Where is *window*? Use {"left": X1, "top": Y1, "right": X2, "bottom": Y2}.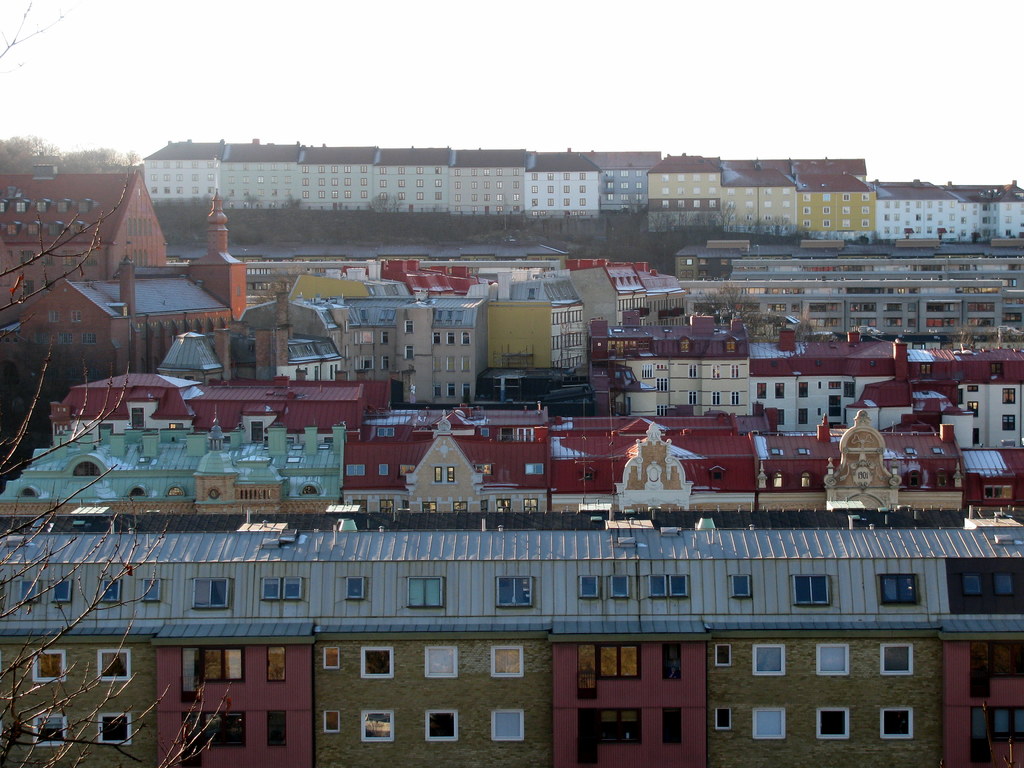
{"left": 662, "top": 705, "right": 682, "bottom": 744}.
